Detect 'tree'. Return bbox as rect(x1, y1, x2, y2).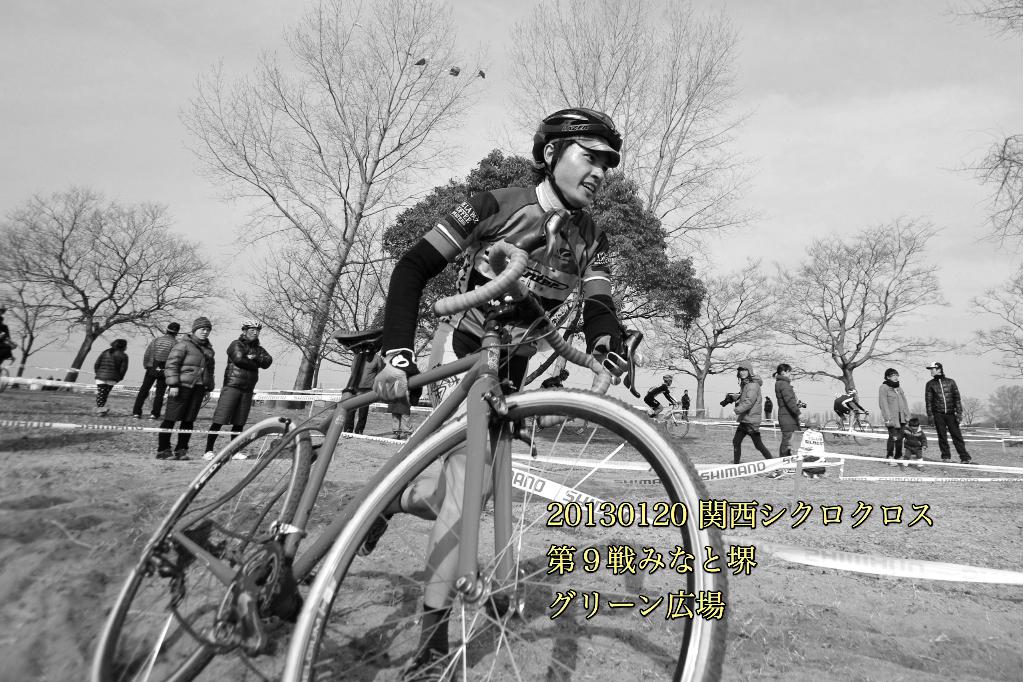
rect(506, 0, 776, 434).
